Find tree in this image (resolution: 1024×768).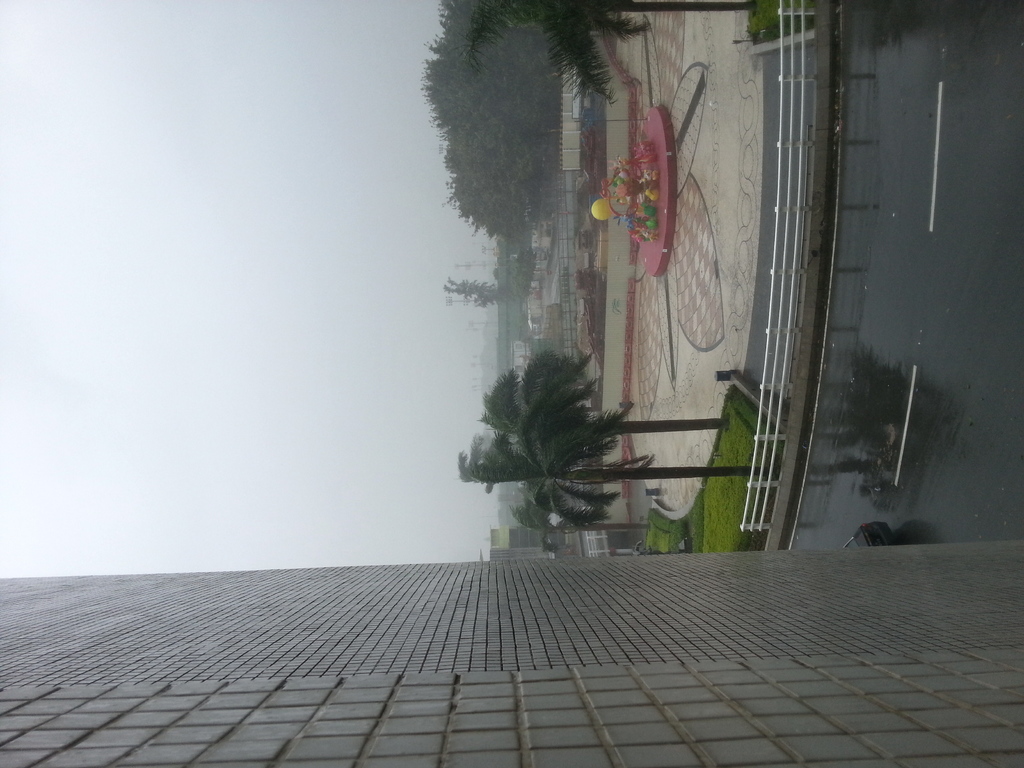
(419, 68, 550, 140).
